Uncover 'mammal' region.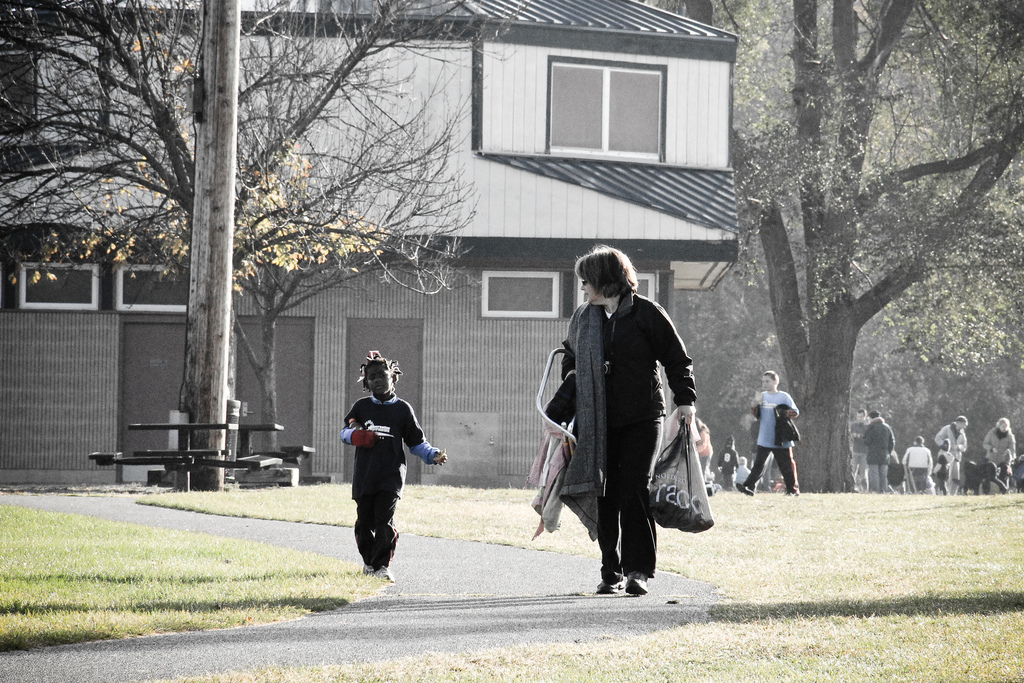
Uncovered: (left=543, top=244, right=696, bottom=594).
